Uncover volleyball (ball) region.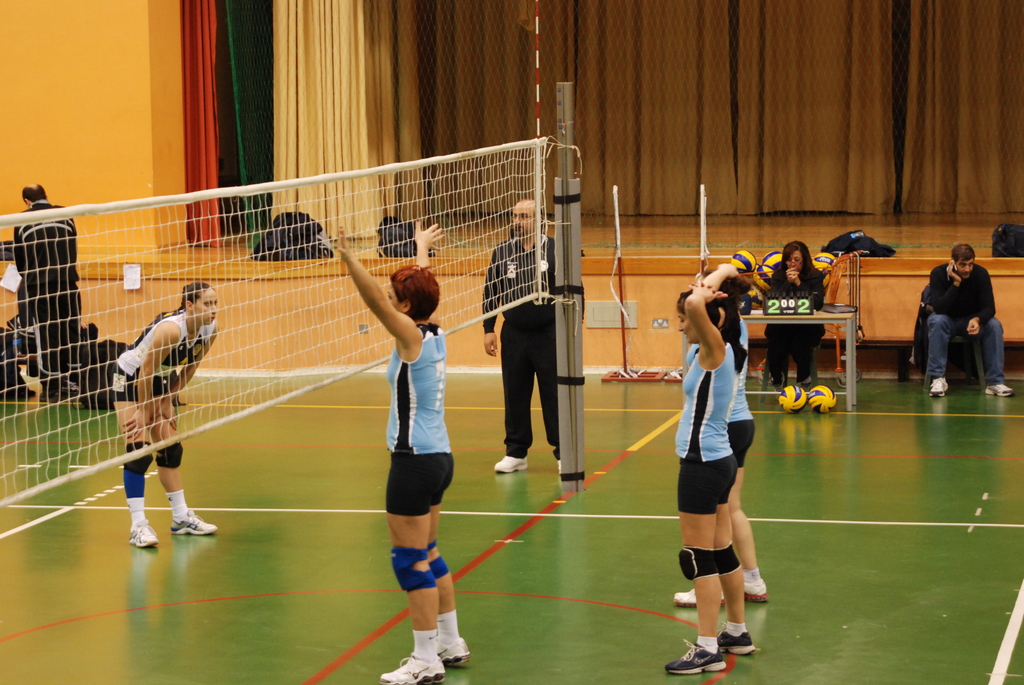
Uncovered: <region>776, 384, 806, 414</region>.
